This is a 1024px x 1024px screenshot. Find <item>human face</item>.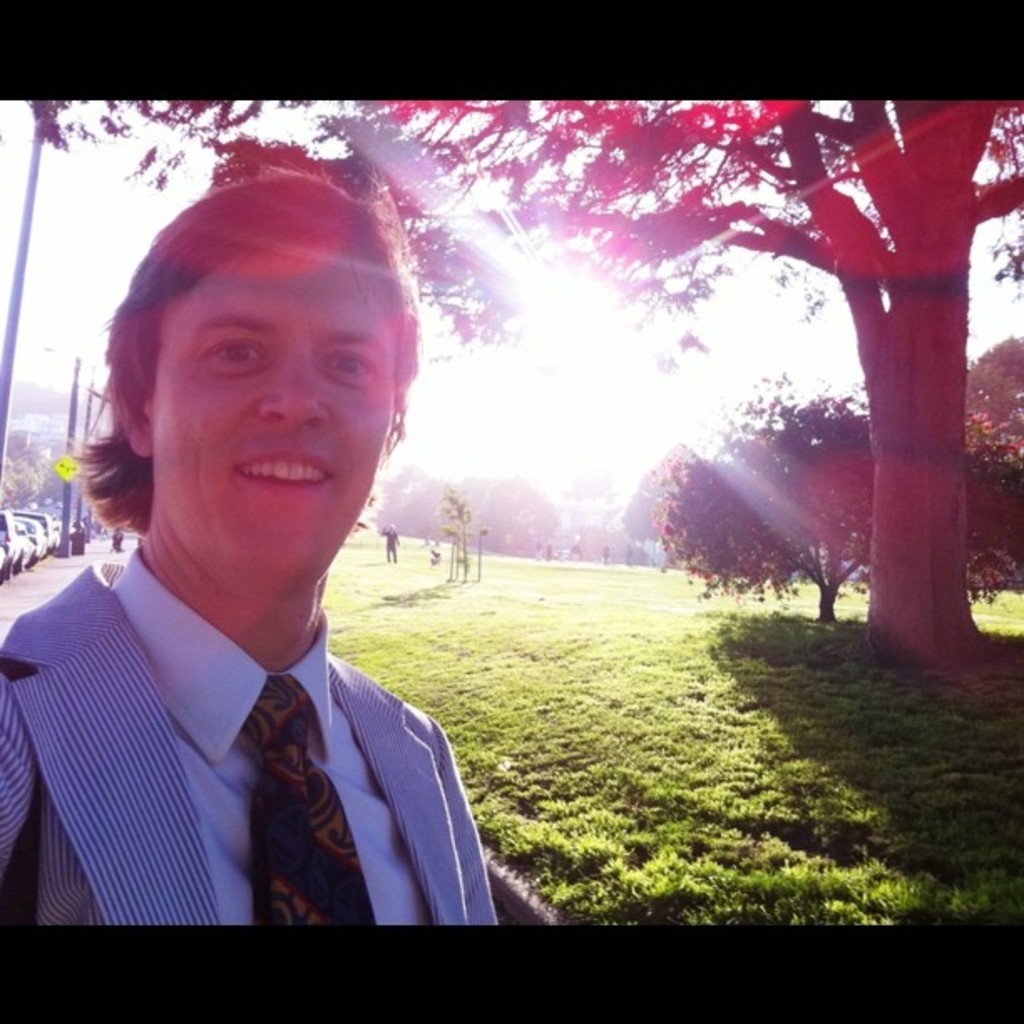
Bounding box: pyautogui.locateOnScreen(149, 246, 392, 587).
